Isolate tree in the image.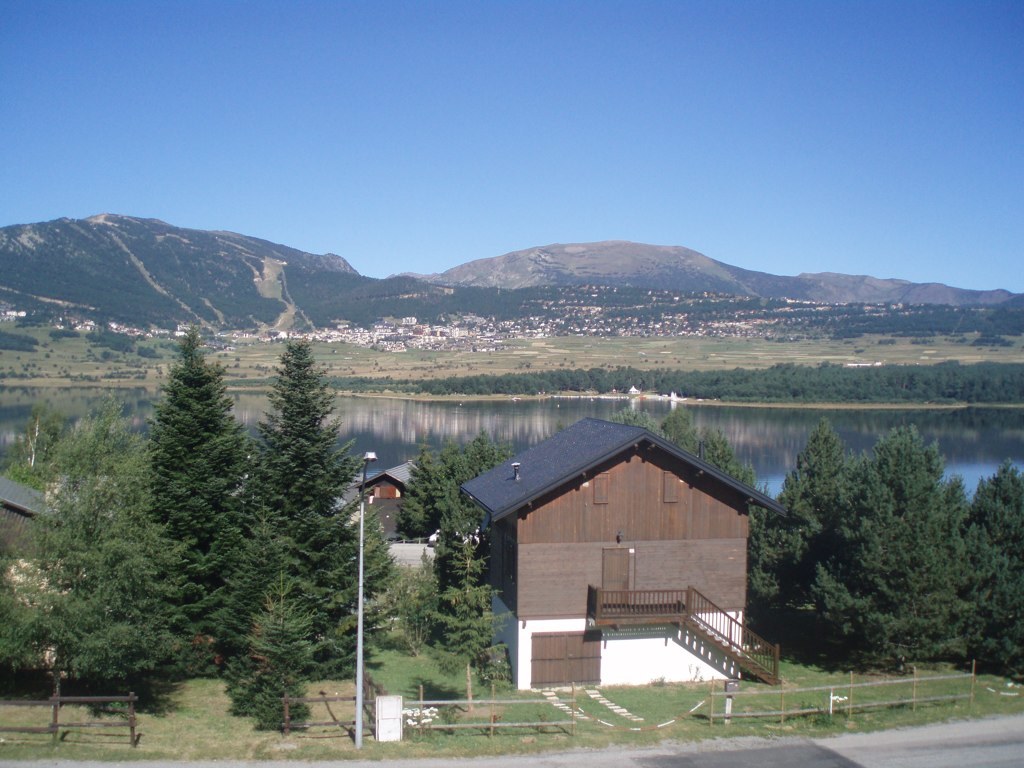
Isolated region: [231, 322, 399, 665].
